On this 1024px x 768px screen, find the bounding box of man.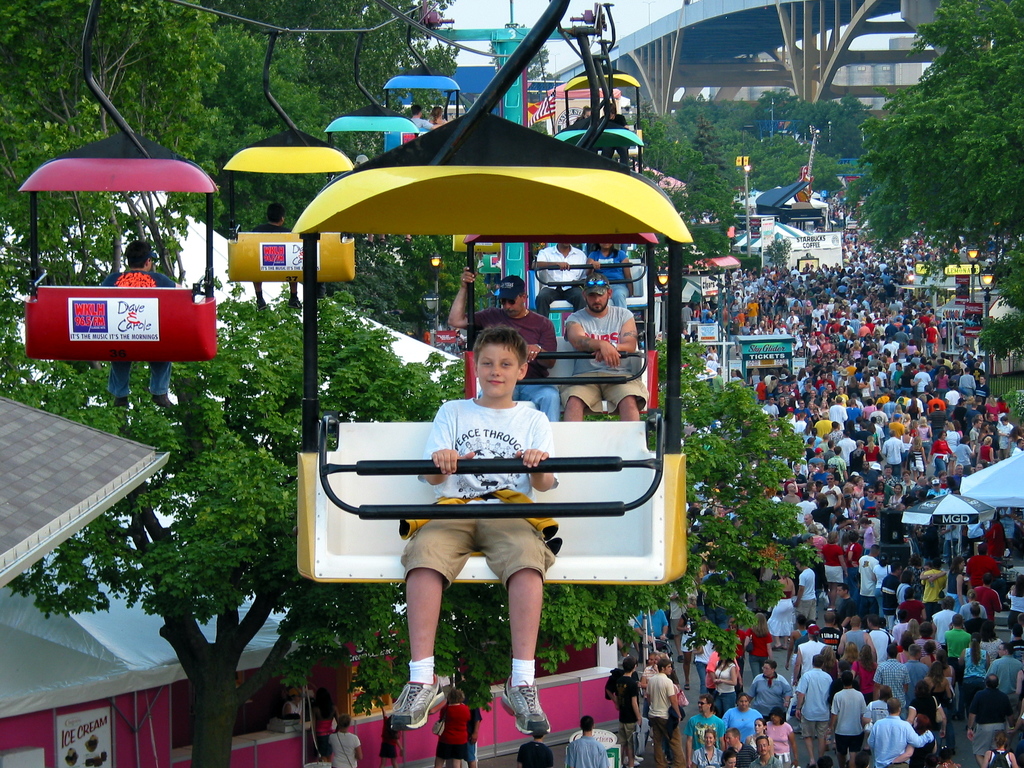
Bounding box: 677:300:694:331.
